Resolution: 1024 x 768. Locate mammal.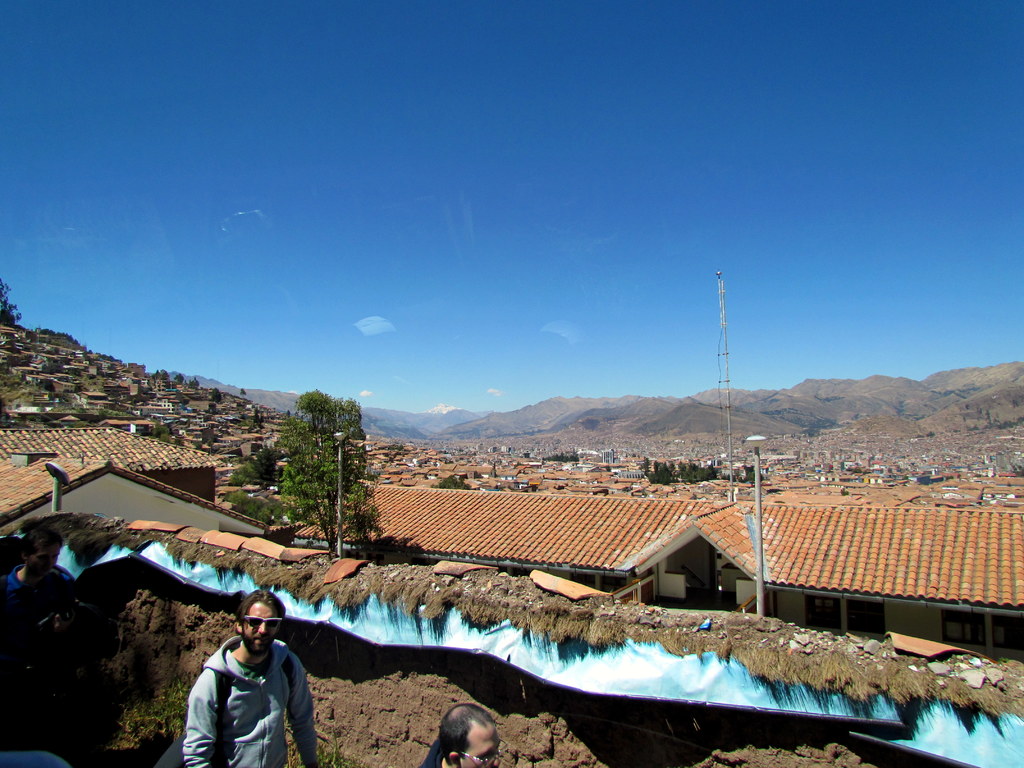
crop(0, 668, 86, 767).
